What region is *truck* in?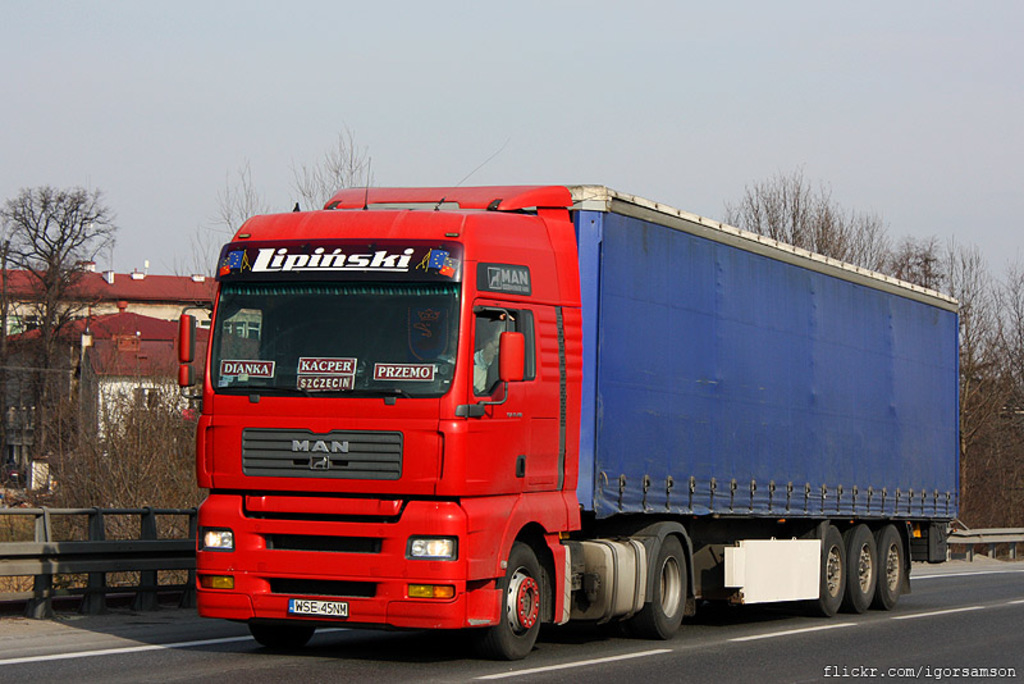
x1=170, y1=174, x2=987, y2=667.
